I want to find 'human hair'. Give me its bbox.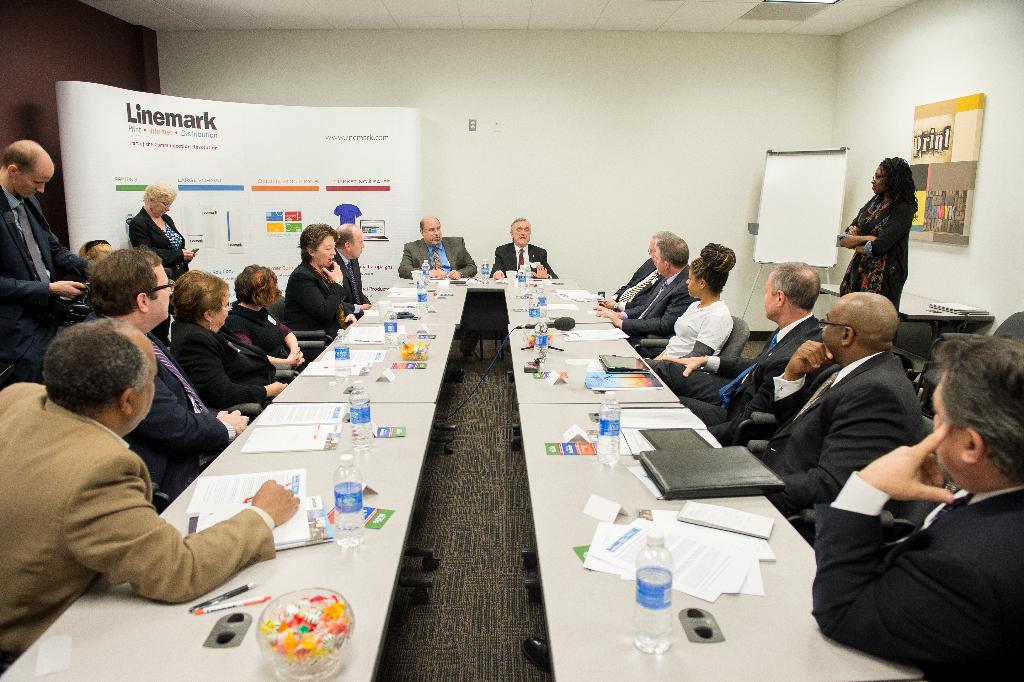
{"left": 172, "top": 268, "right": 229, "bottom": 322}.
